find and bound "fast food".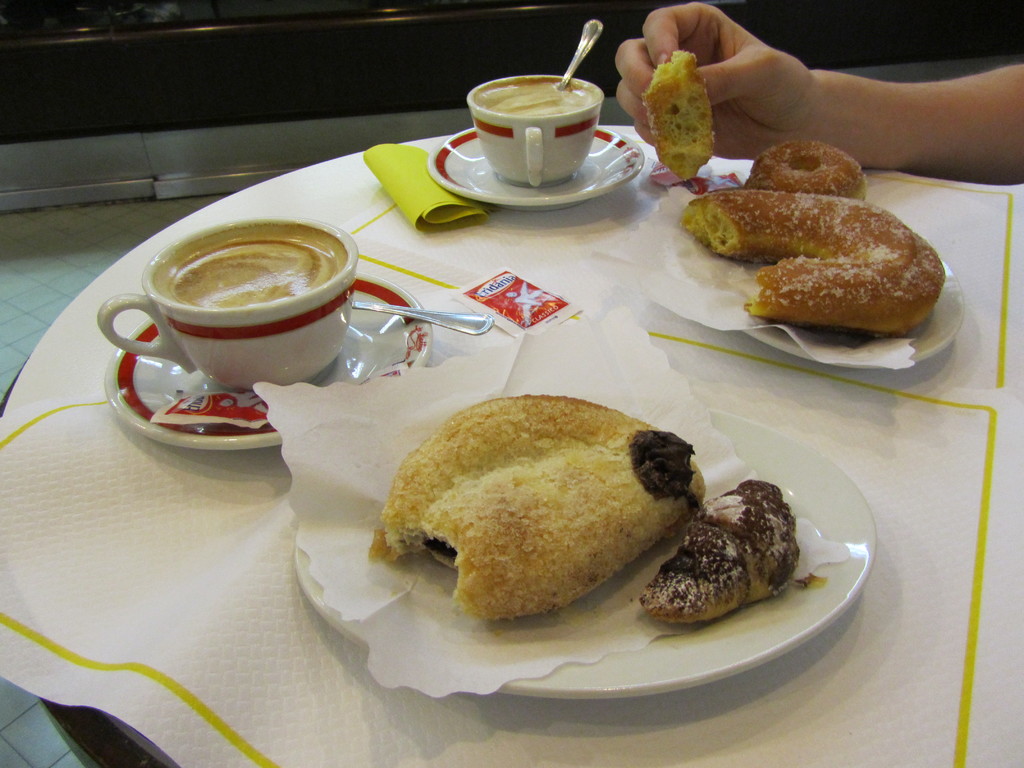
Bound: [338,380,701,615].
